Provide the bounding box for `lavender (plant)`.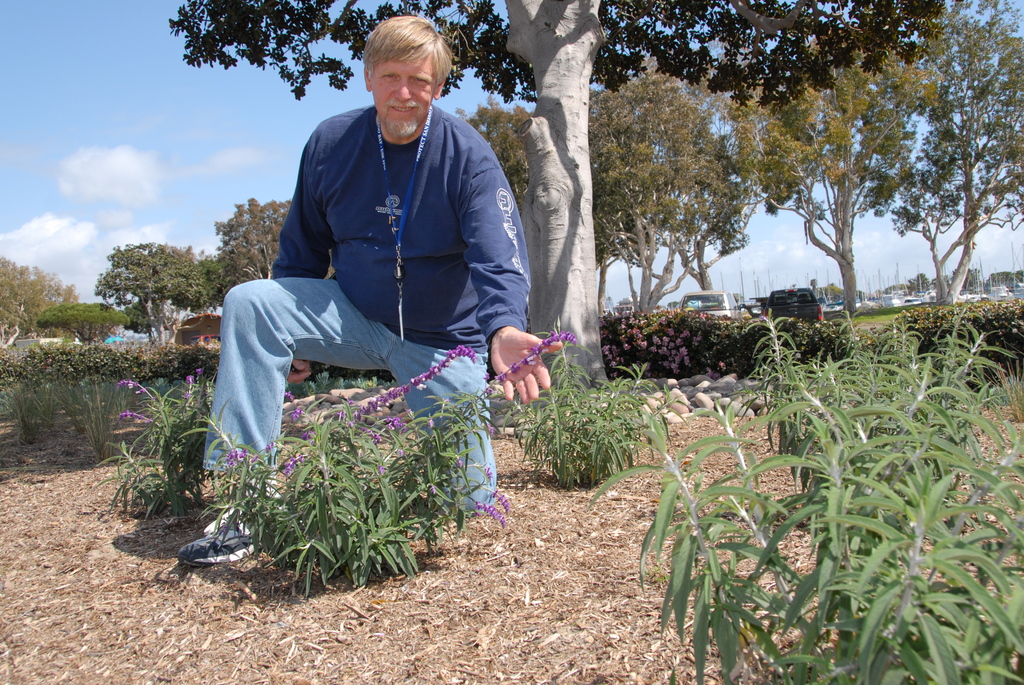
bbox=(115, 406, 152, 425).
